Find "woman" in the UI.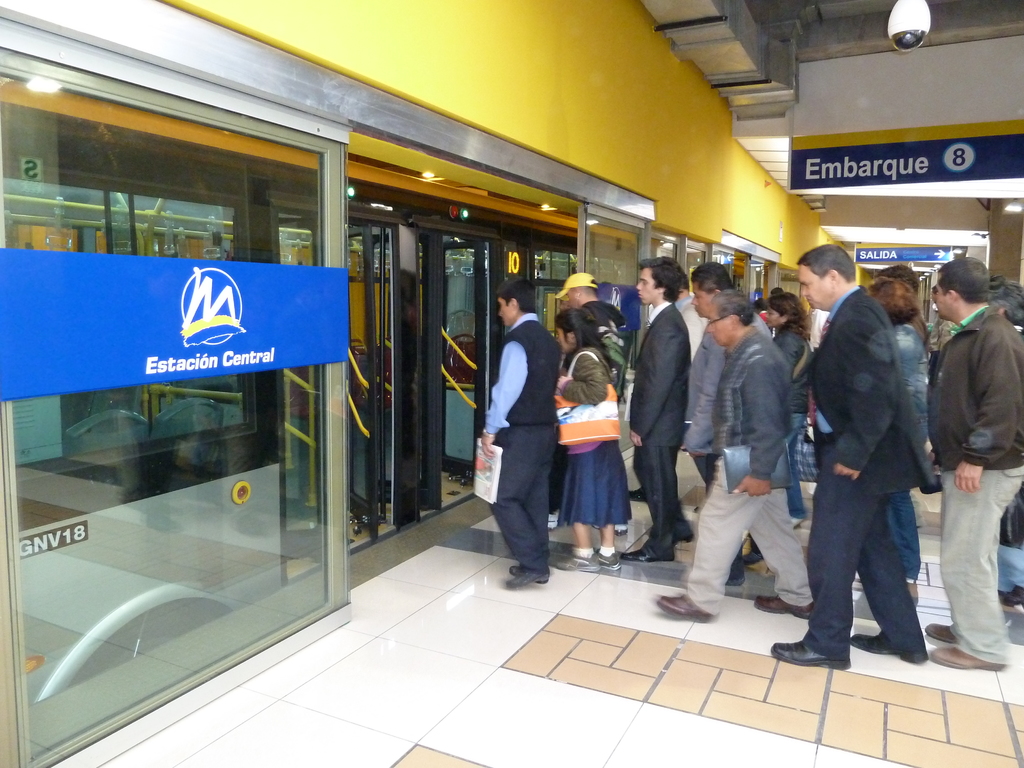
UI element at l=767, t=293, r=811, b=526.
